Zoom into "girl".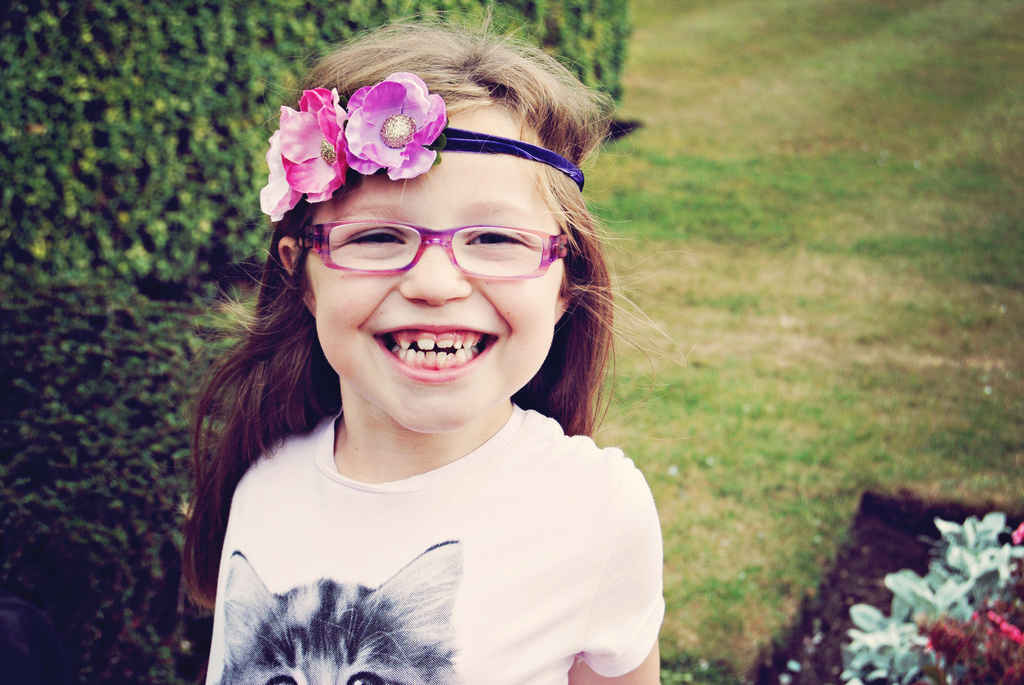
Zoom target: rect(177, 0, 669, 684).
